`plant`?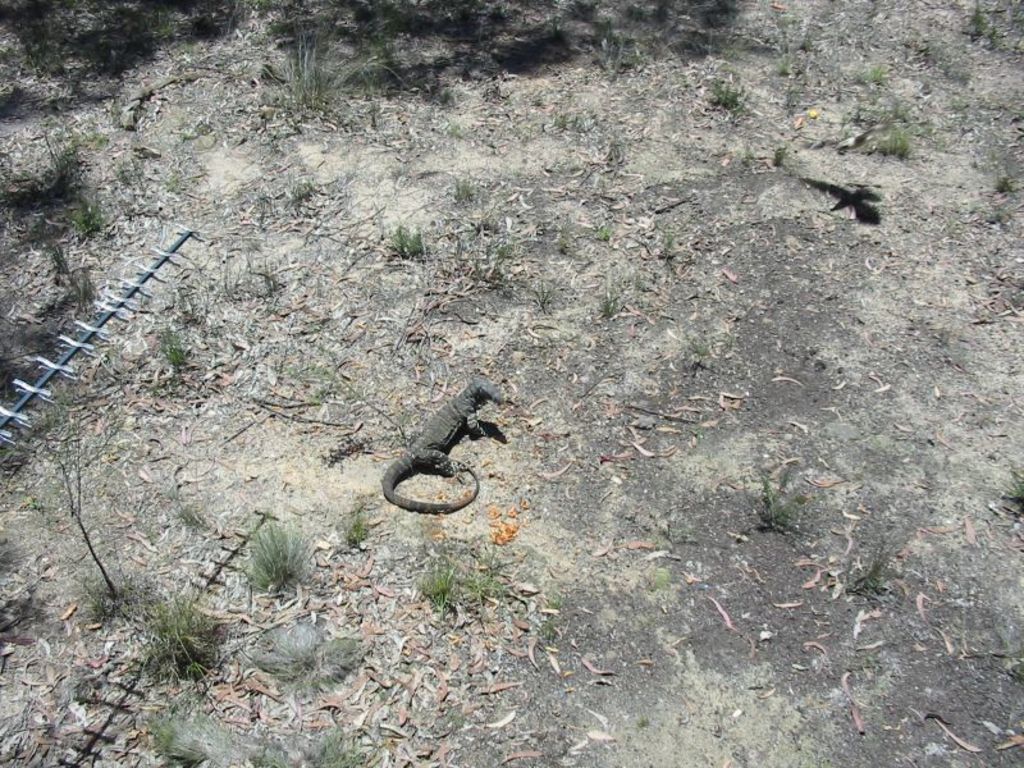
(541,593,567,611)
